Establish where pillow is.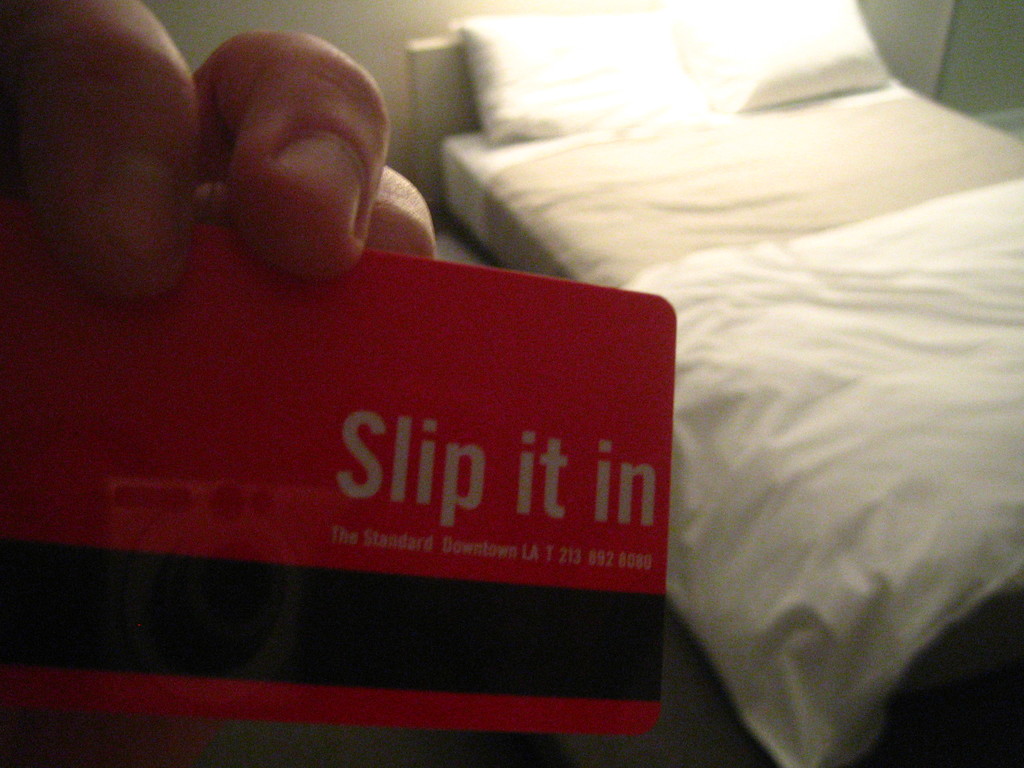
Established at l=678, t=0, r=890, b=111.
